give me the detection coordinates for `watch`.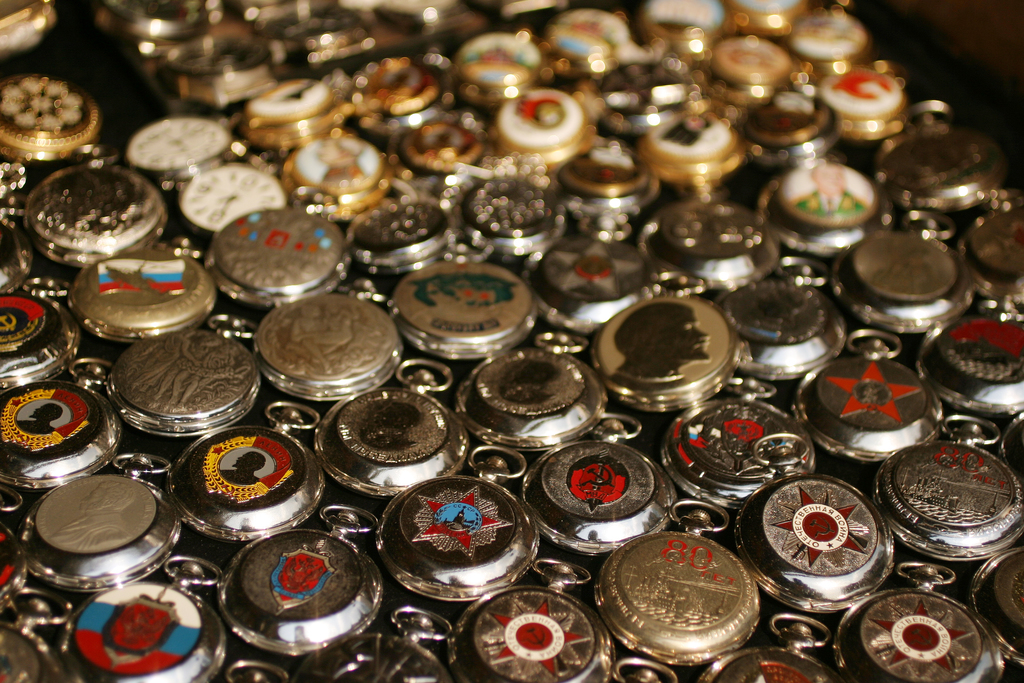
{"x1": 168, "y1": 397, "x2": 329, "y2": 550}.
